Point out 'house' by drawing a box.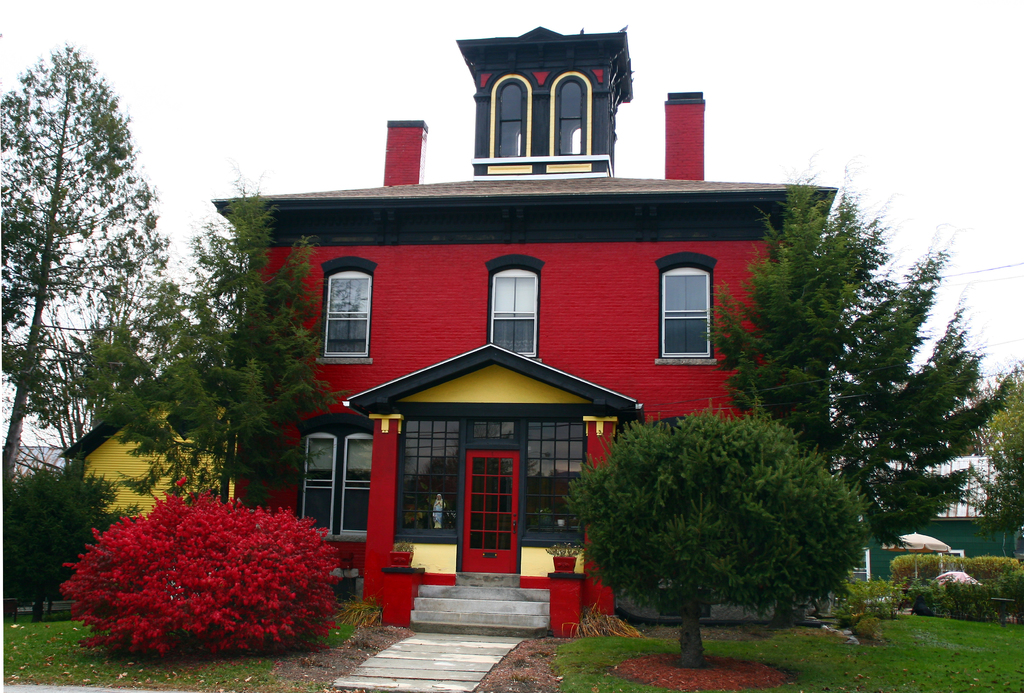
{"left": 60, "top": 382, "right": 215, "bottom": 519}.
